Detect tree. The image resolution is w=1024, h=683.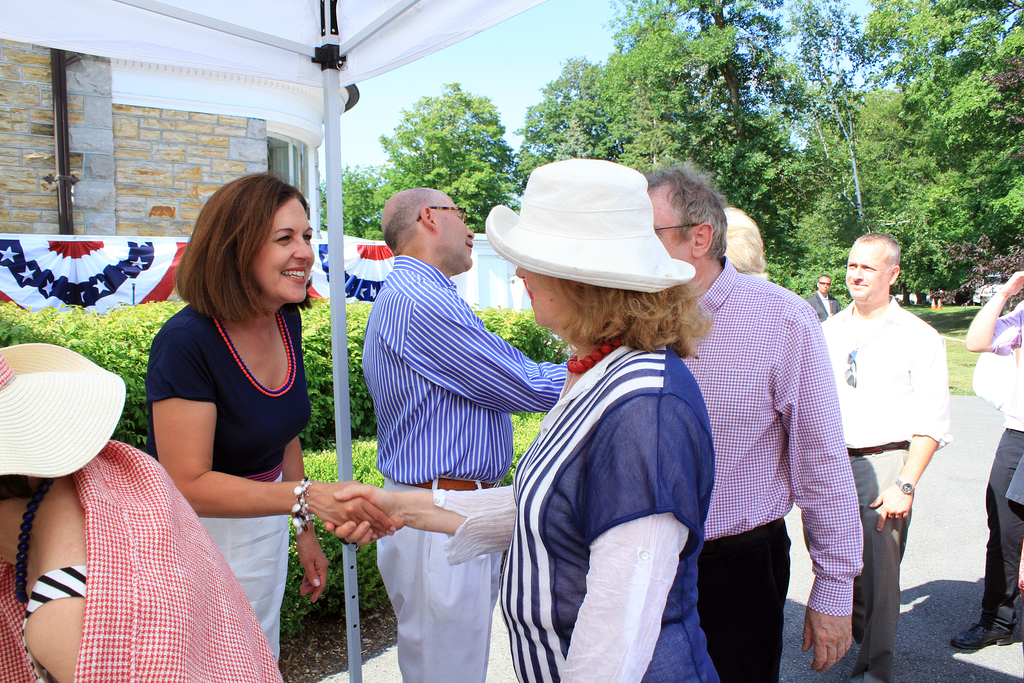
Rect(383, 74, 525, 235).
